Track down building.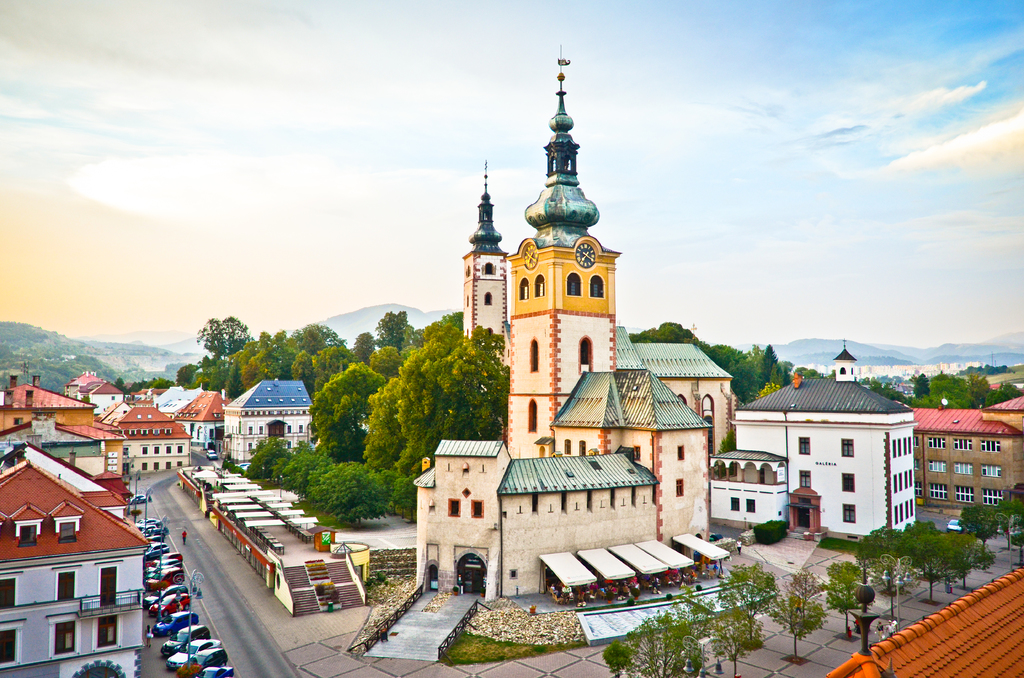
Tracked to bbox=(467, 57, 730, 595).
